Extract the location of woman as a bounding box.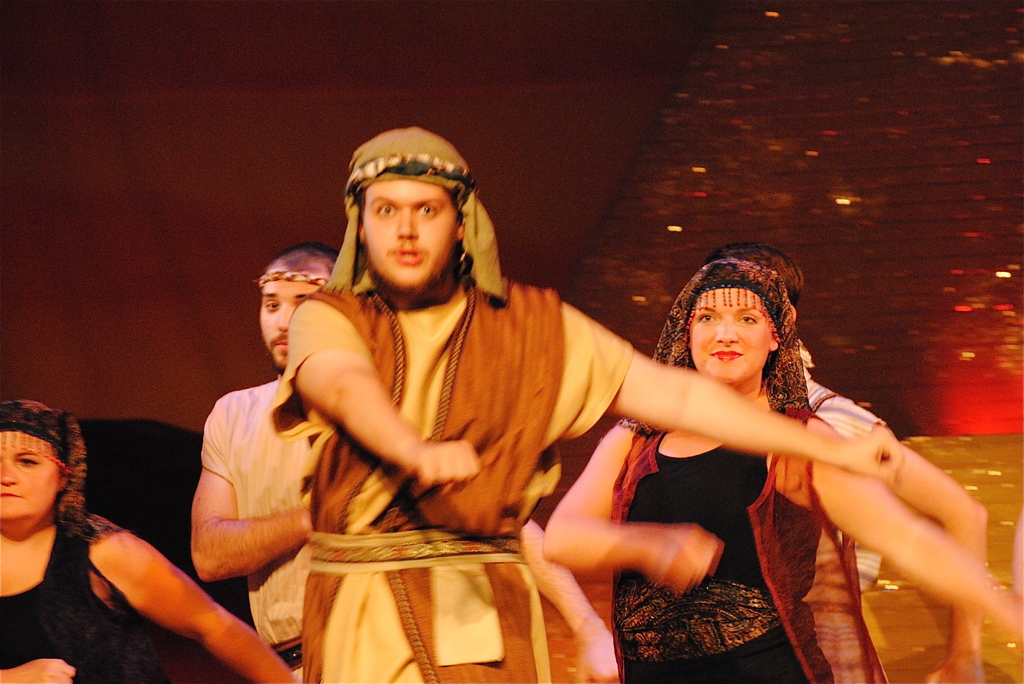
633/261/985/676.
